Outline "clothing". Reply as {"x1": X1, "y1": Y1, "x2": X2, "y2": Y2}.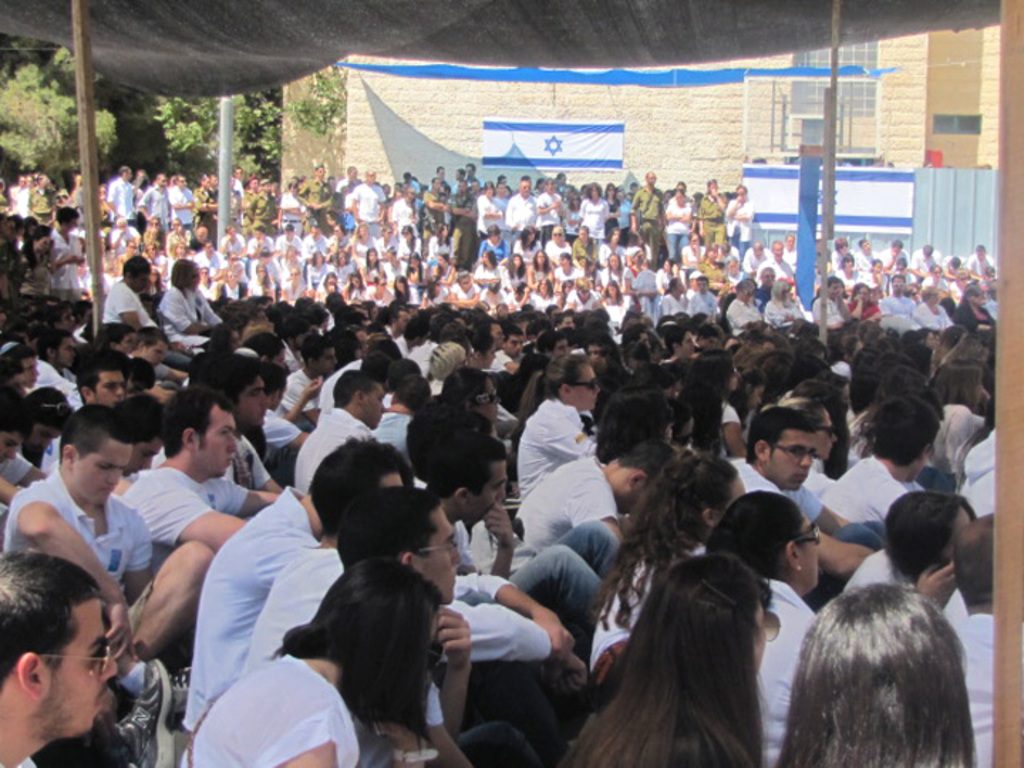
{"x1": 114, "y1": 464, "x2": 249, "y2": 577}.
